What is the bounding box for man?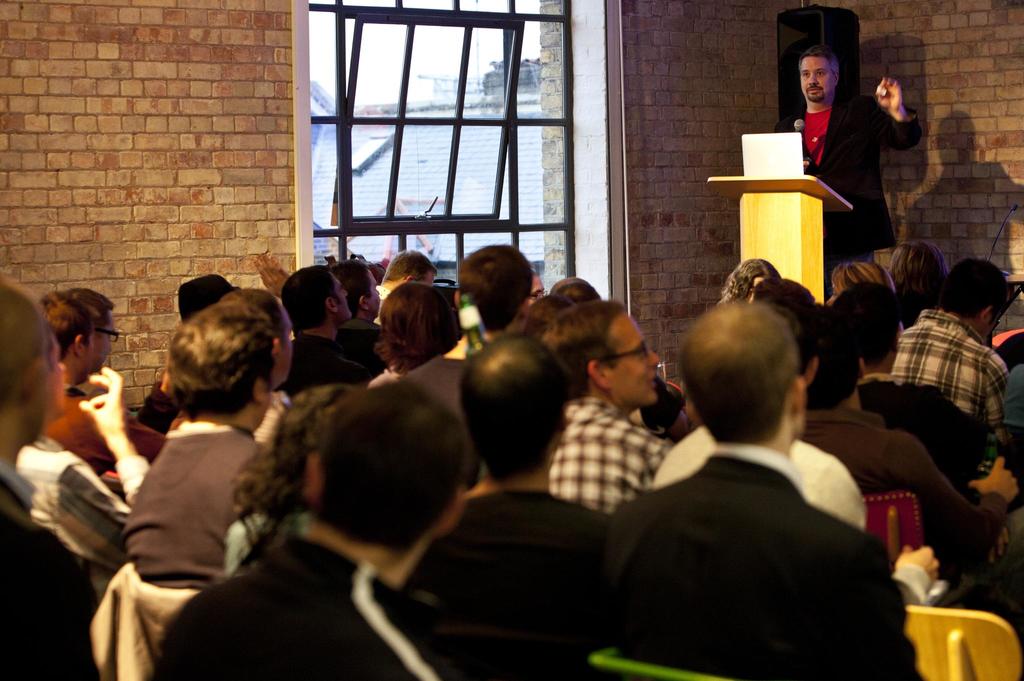
<region>63, 289, 120, 369</region>.
